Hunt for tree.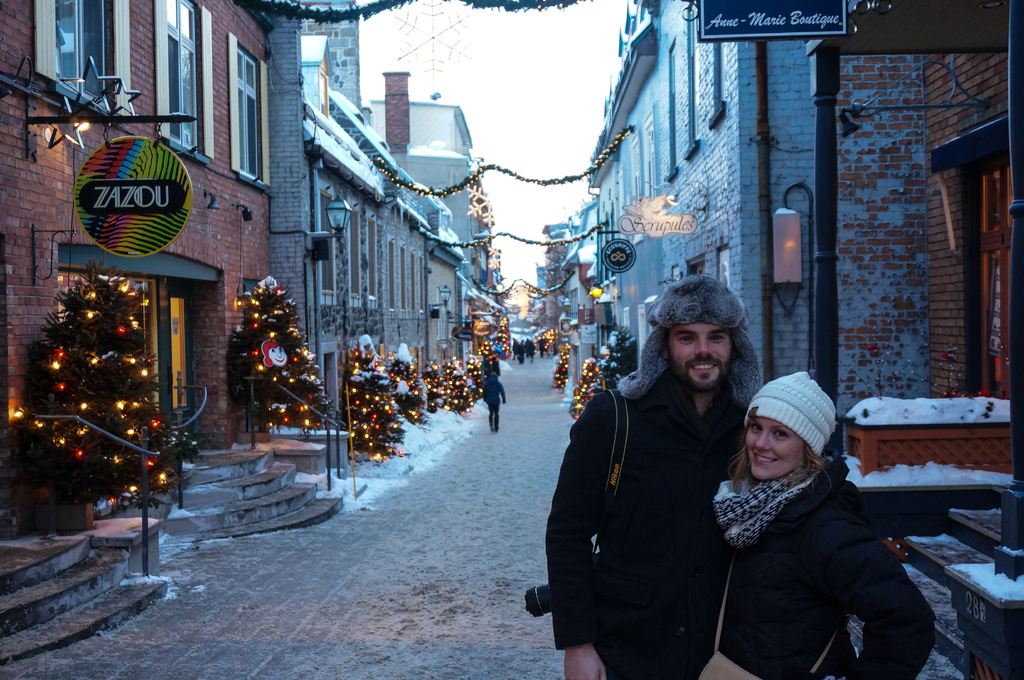
Hunted down at Rect(385, 354, 426, 441).
